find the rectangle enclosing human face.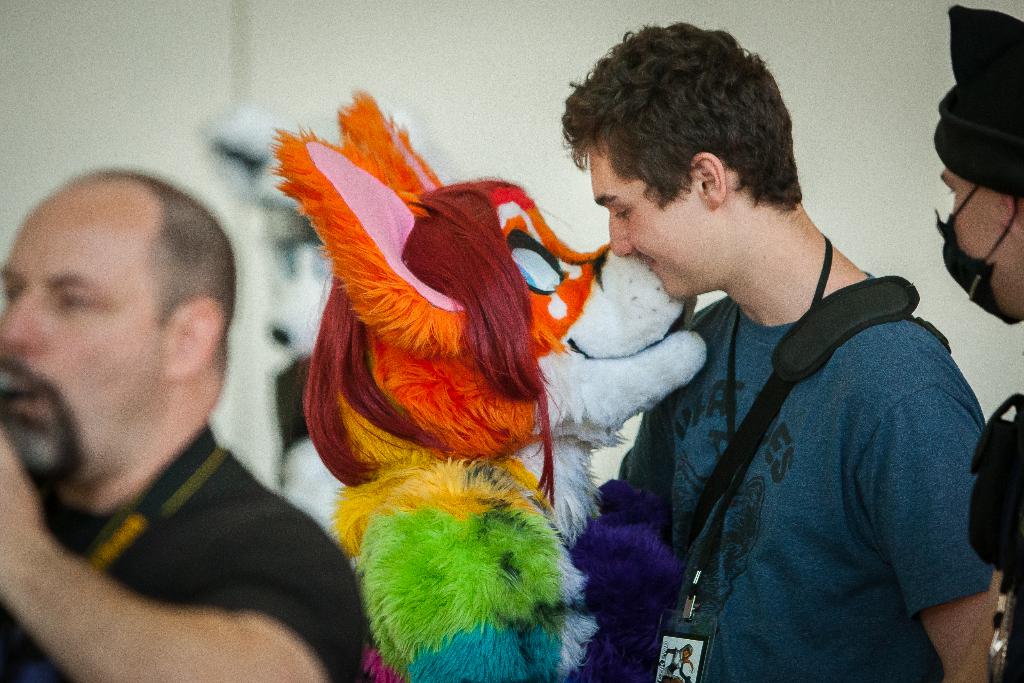
[0,188,159,474].
